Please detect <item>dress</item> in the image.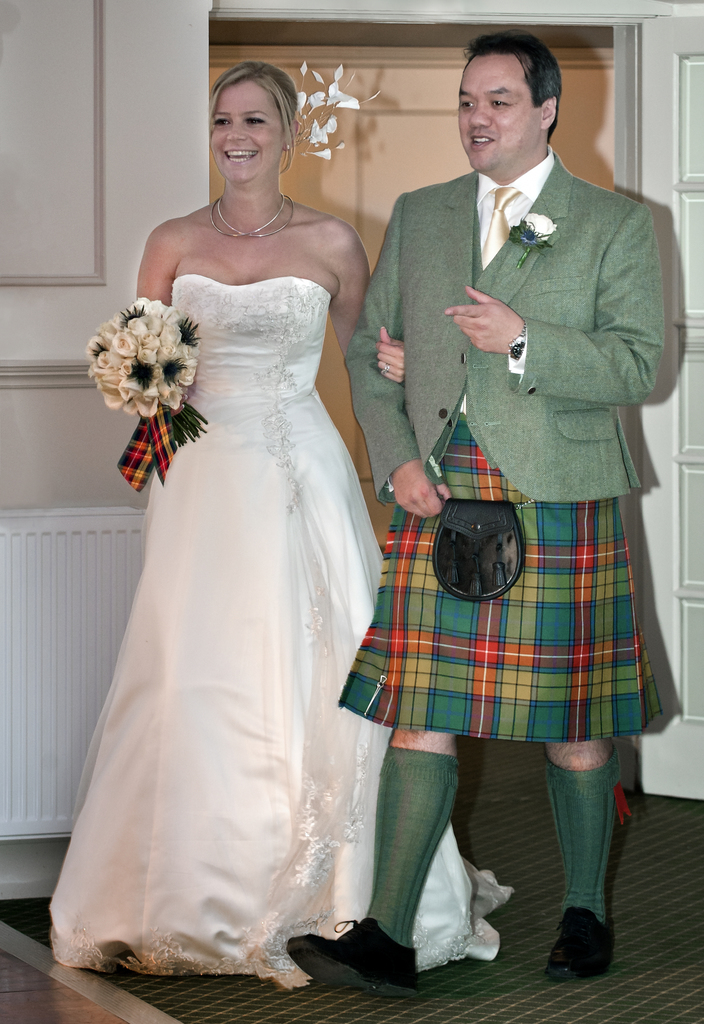
<bbox>50, 276, 521, 989</bbox>.
